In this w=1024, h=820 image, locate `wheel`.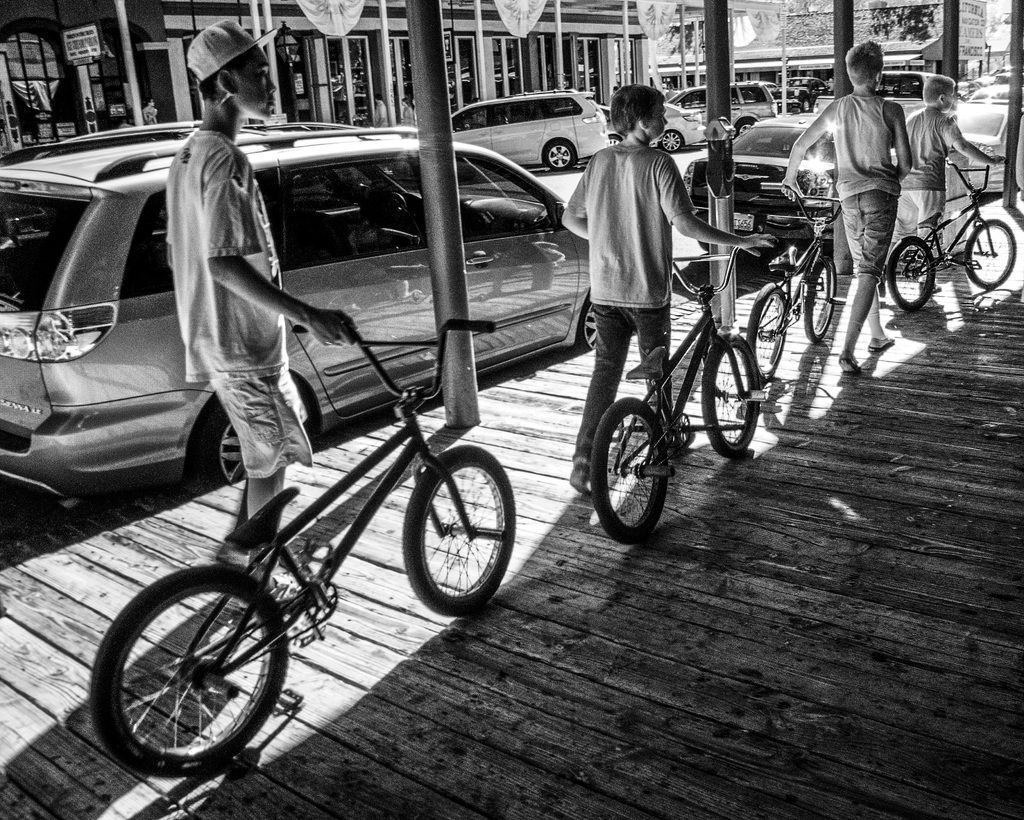
Bounding box: <box>192,399,246,490</box>.
